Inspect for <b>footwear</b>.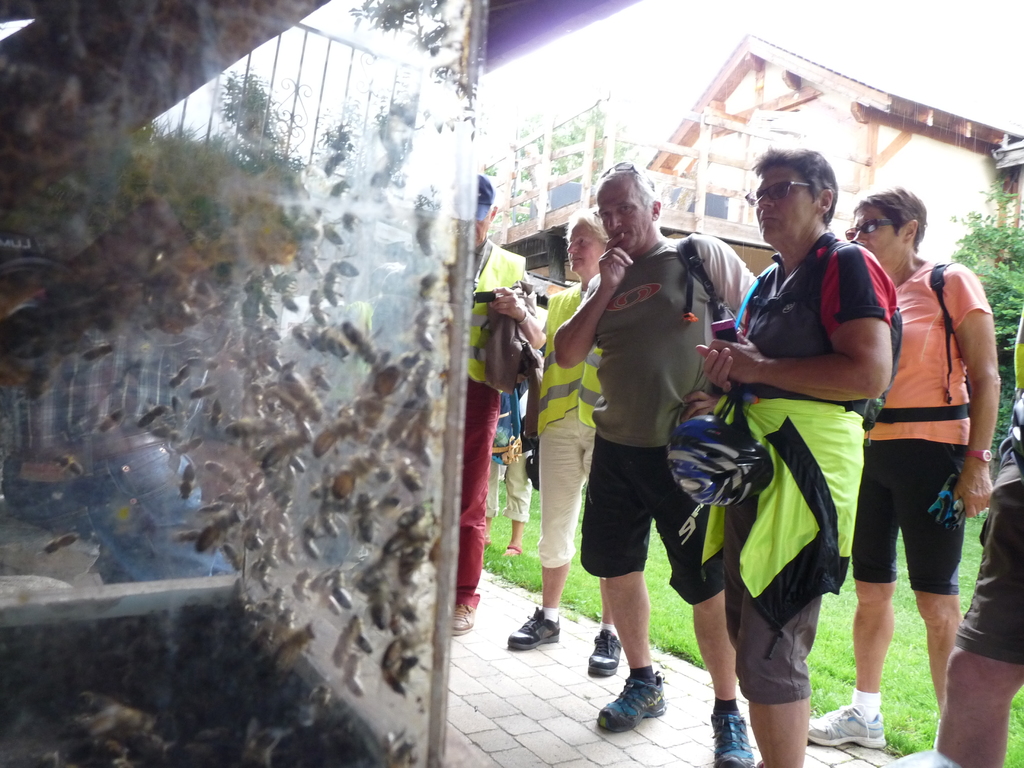
Inspection: l=508, t=604, r=559, b=654.
